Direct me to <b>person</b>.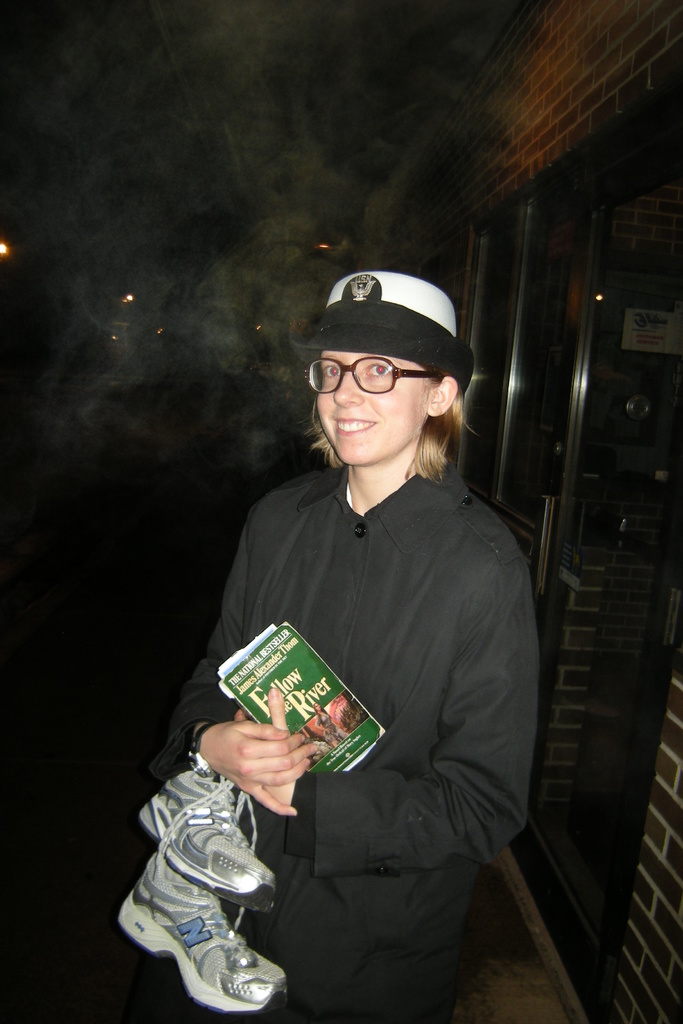
Direction: locate(170, 266, 549, 1016).
